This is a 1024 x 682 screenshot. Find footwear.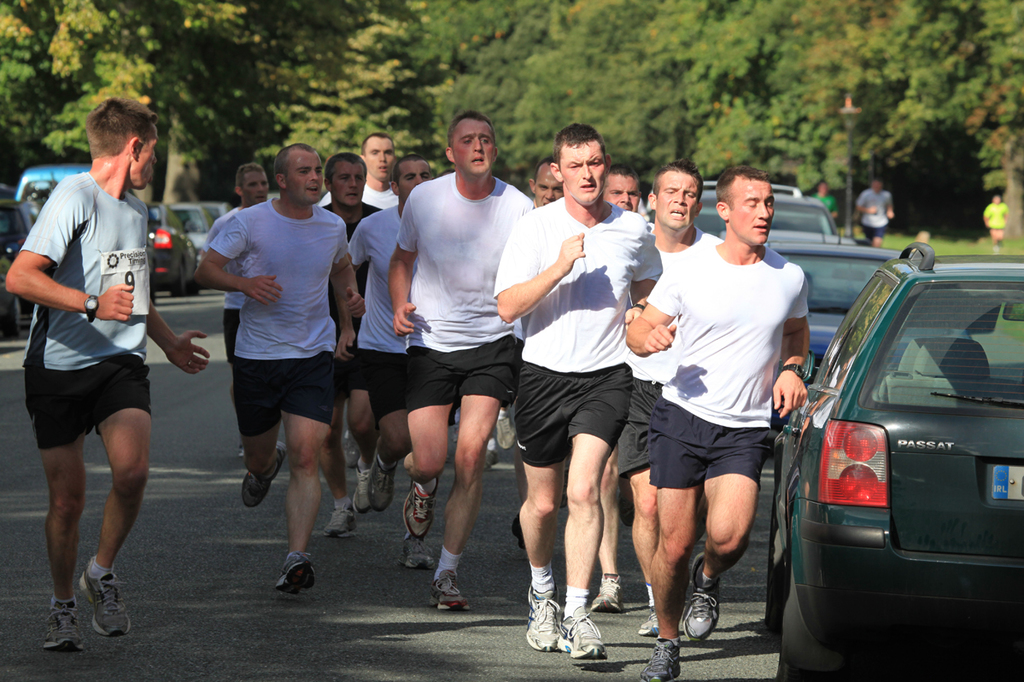
Bounding box: locate(428, 572, 471, 615).
